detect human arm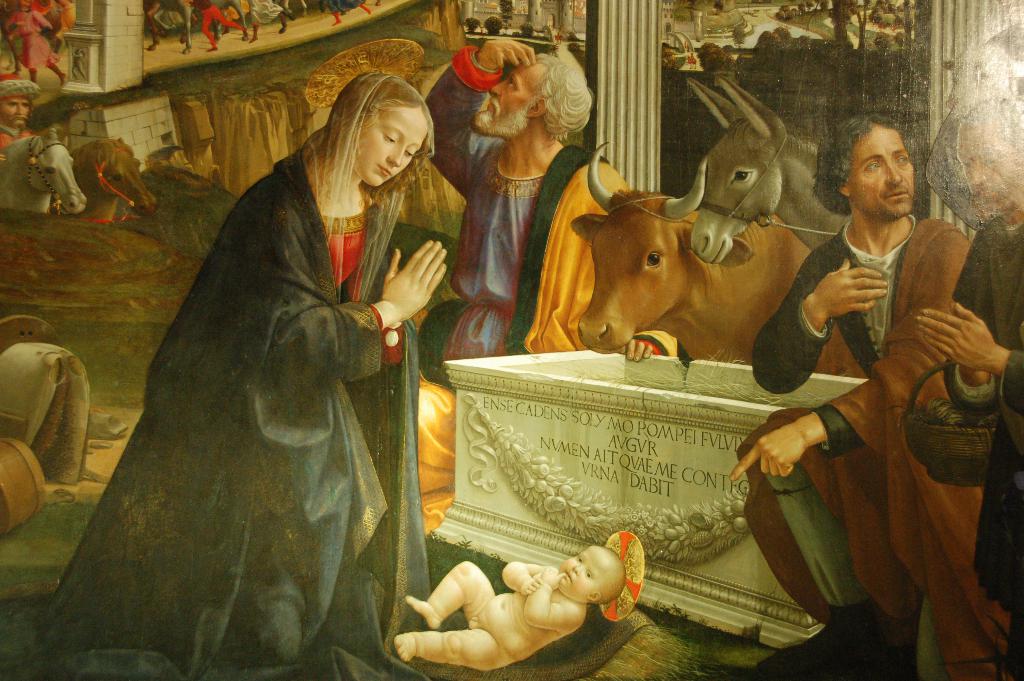
rect(423, 37, 542, 199)
